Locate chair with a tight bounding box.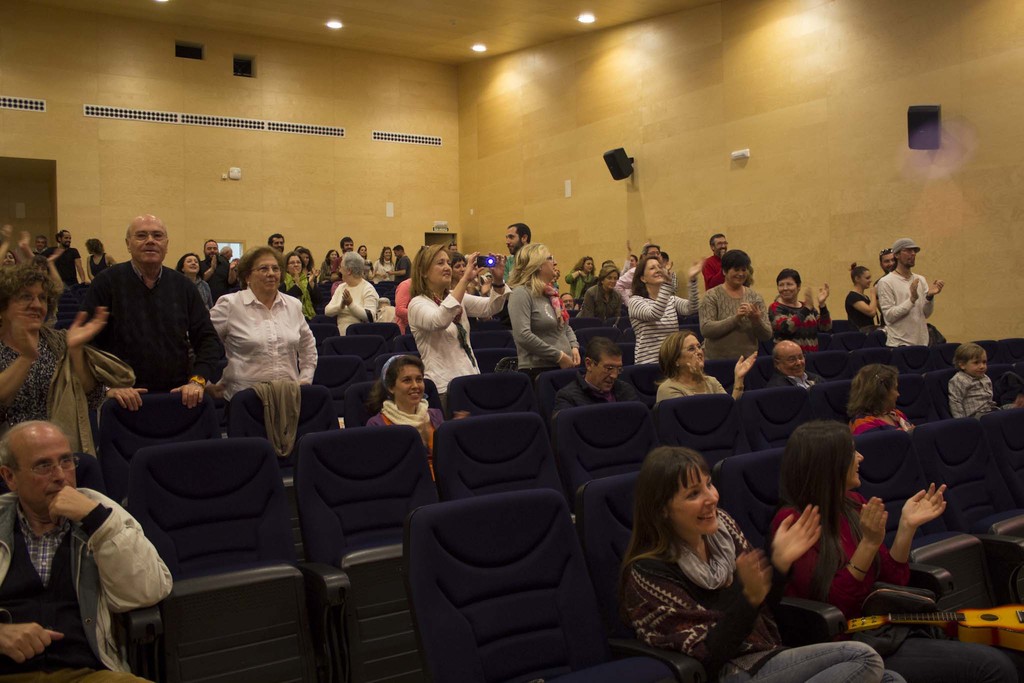
[left=619, top=346, right=635, bottom=368].
